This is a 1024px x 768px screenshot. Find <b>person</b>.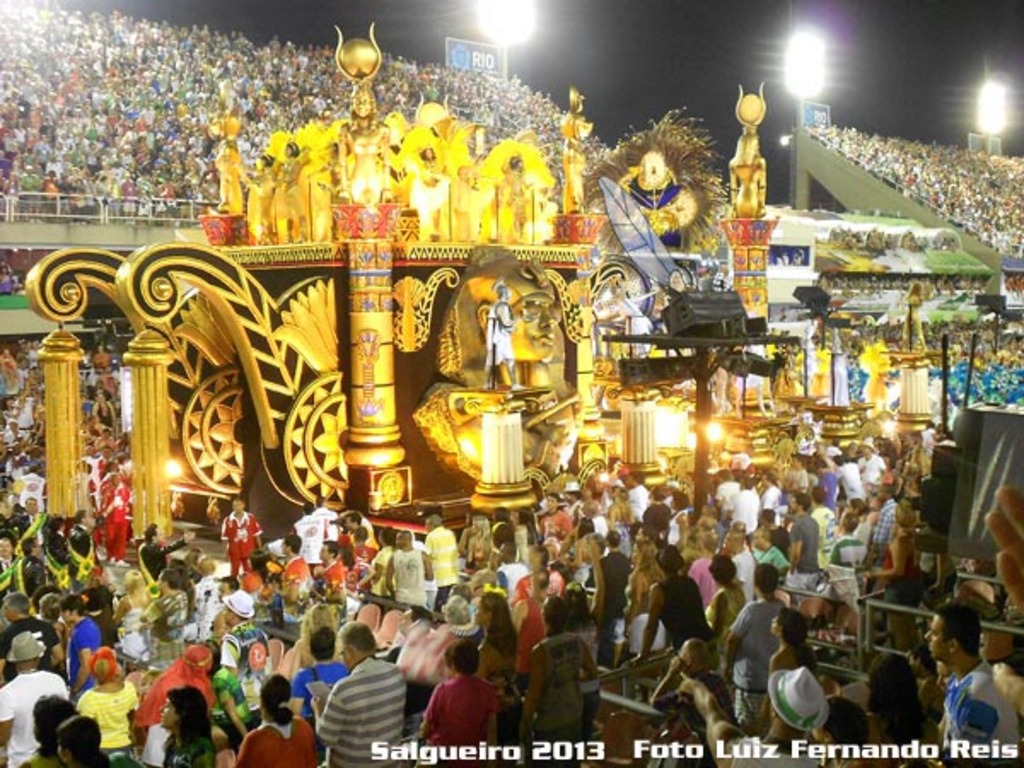
Bounding box: {"left": 225, "top": 674, "right": 319, "bottom": 766}.
